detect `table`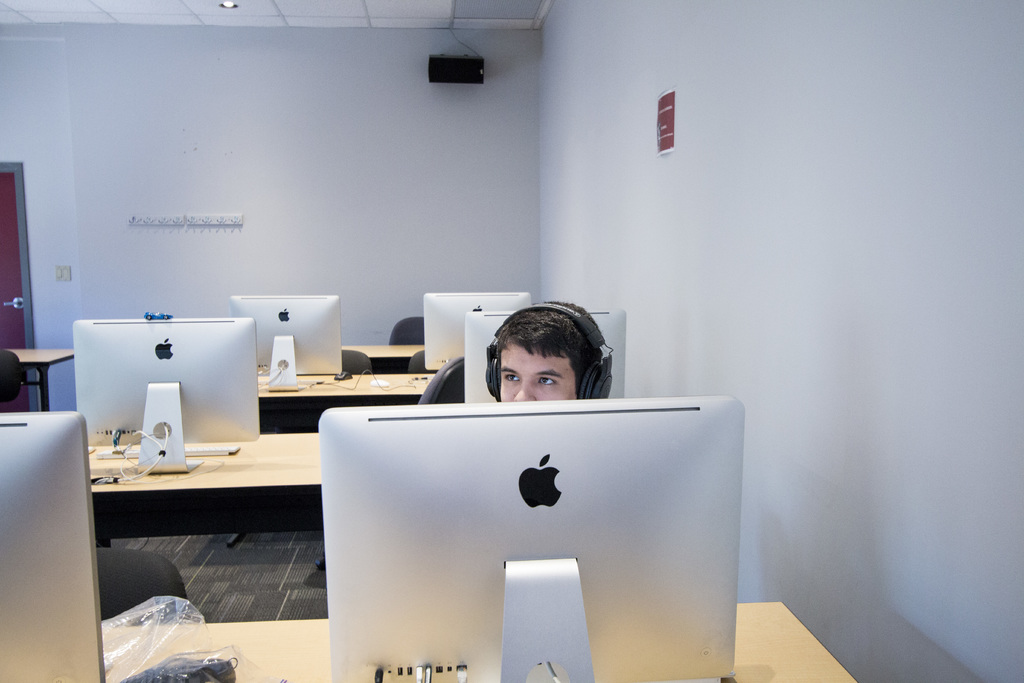
BBox(102, 604, 861, 682)
